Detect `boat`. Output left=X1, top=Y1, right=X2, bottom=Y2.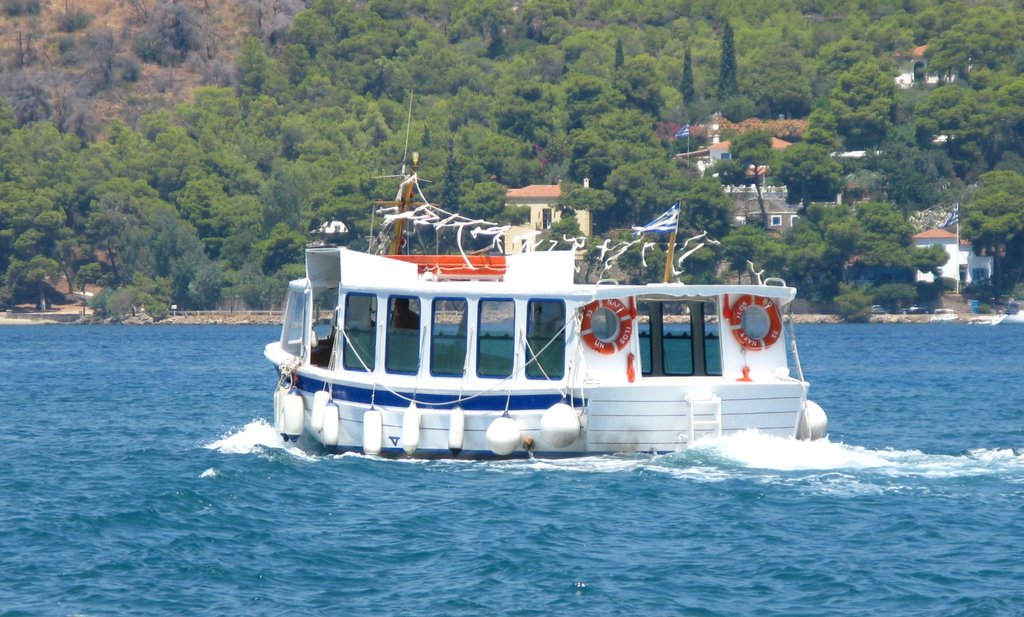
left=247, top=175, right=826, bottom=482.
